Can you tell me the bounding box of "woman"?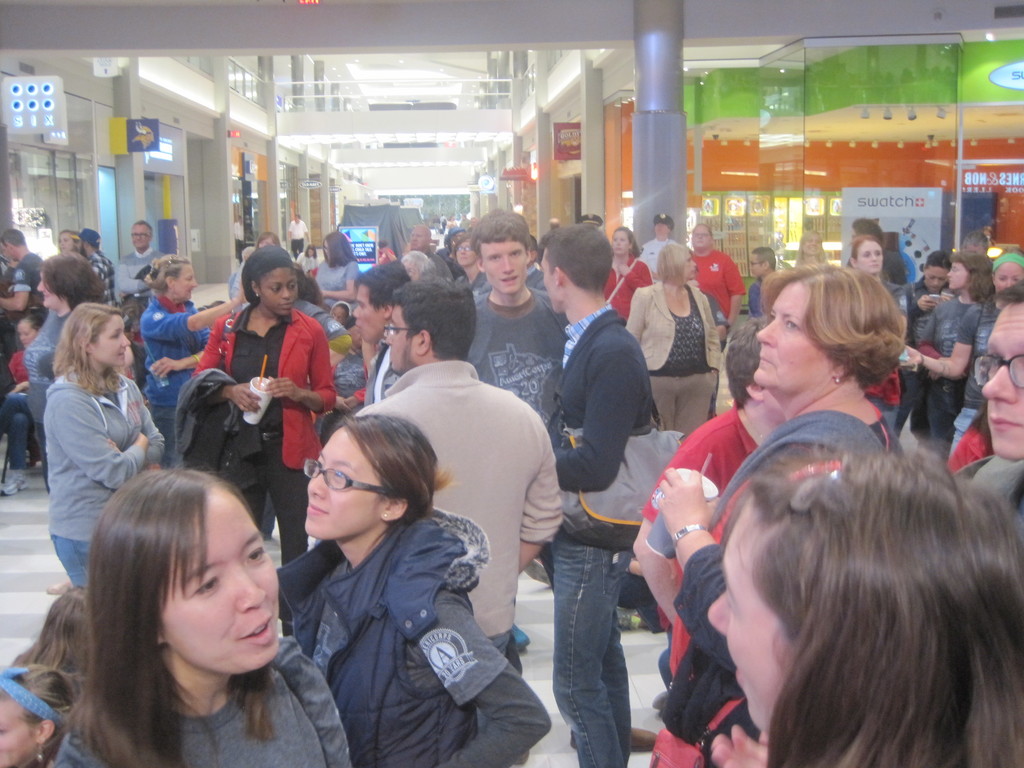
33, 444, 314, 767.
